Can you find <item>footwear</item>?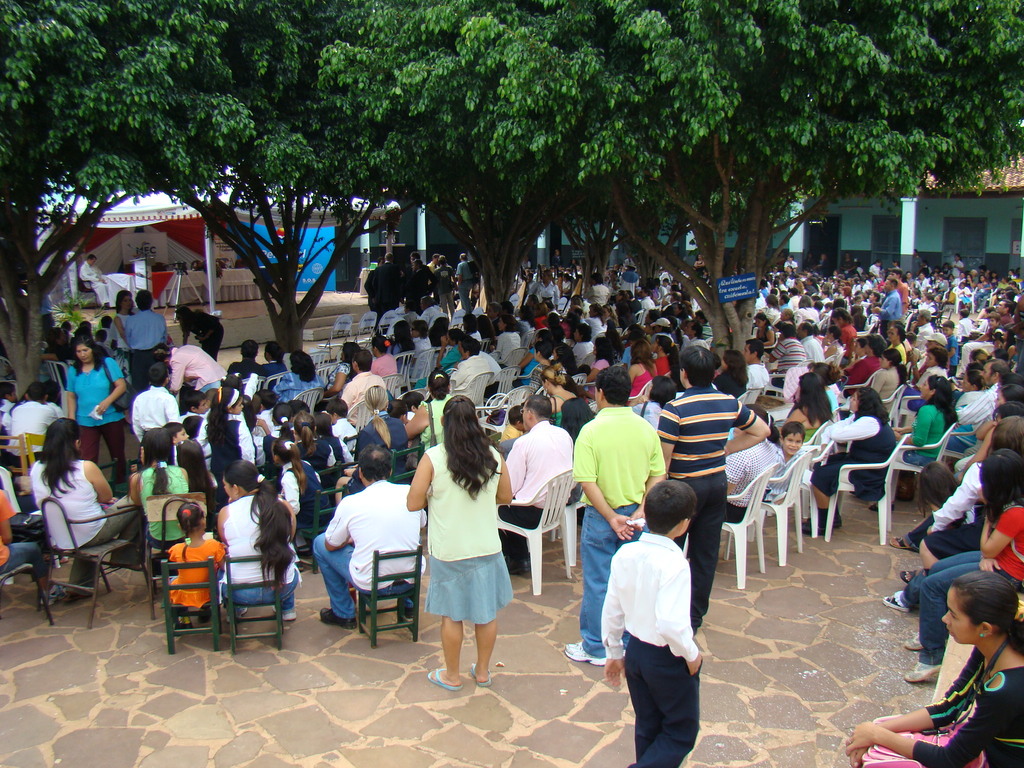
Yes, bounding box: region(906, 655, 940, 679).
